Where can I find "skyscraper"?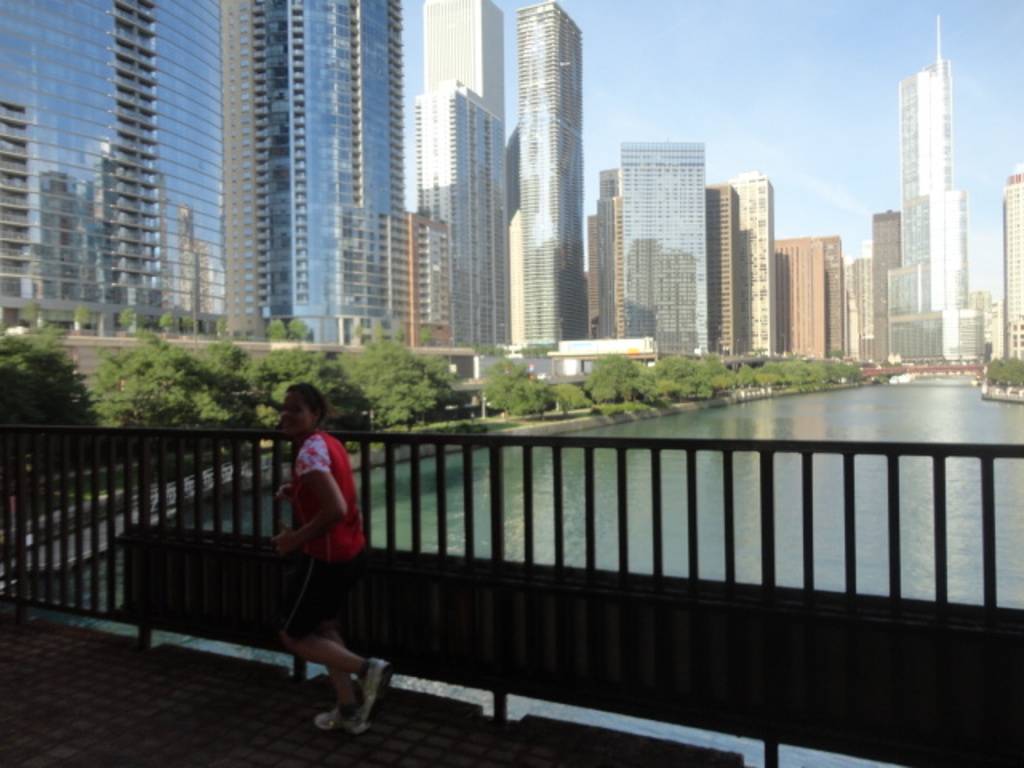
You can find it at 997, 163, 1022, 395.
